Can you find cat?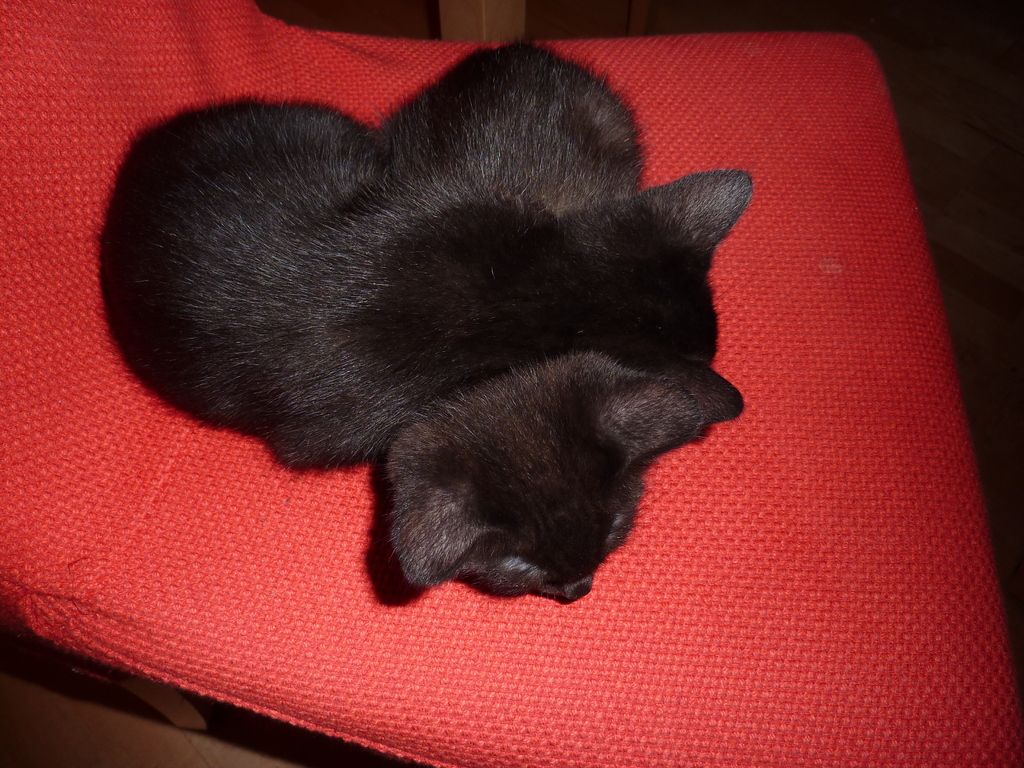
Yes, bounding box: crop(389, 39, 755, 609).
